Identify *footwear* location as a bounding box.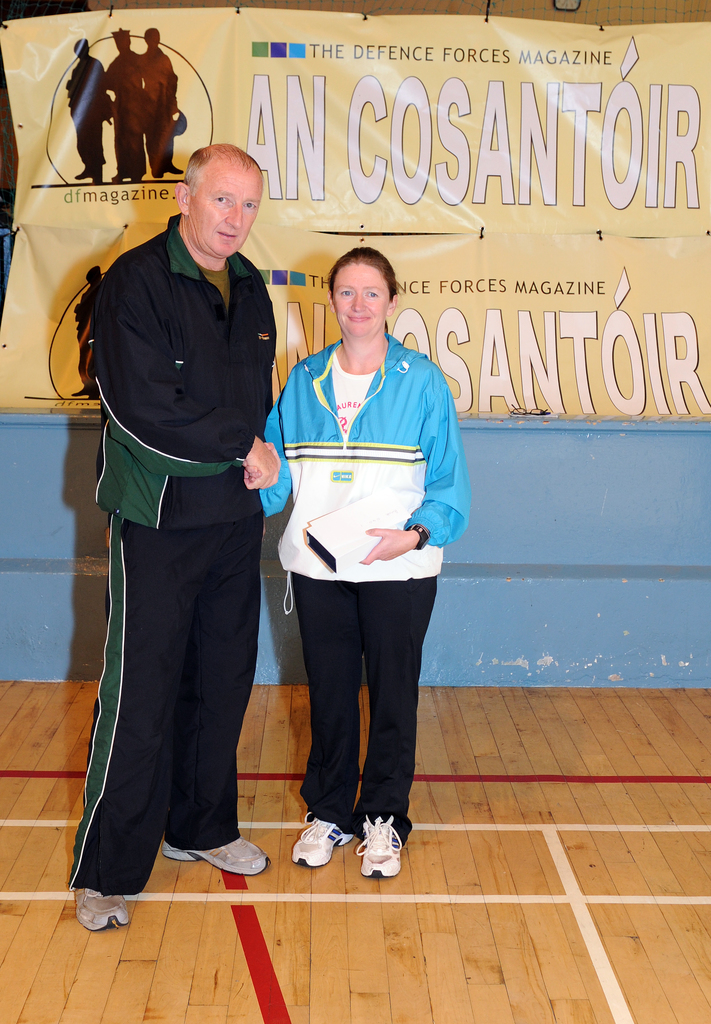
<bbox>281, 811, 358, 870</bbox>.
